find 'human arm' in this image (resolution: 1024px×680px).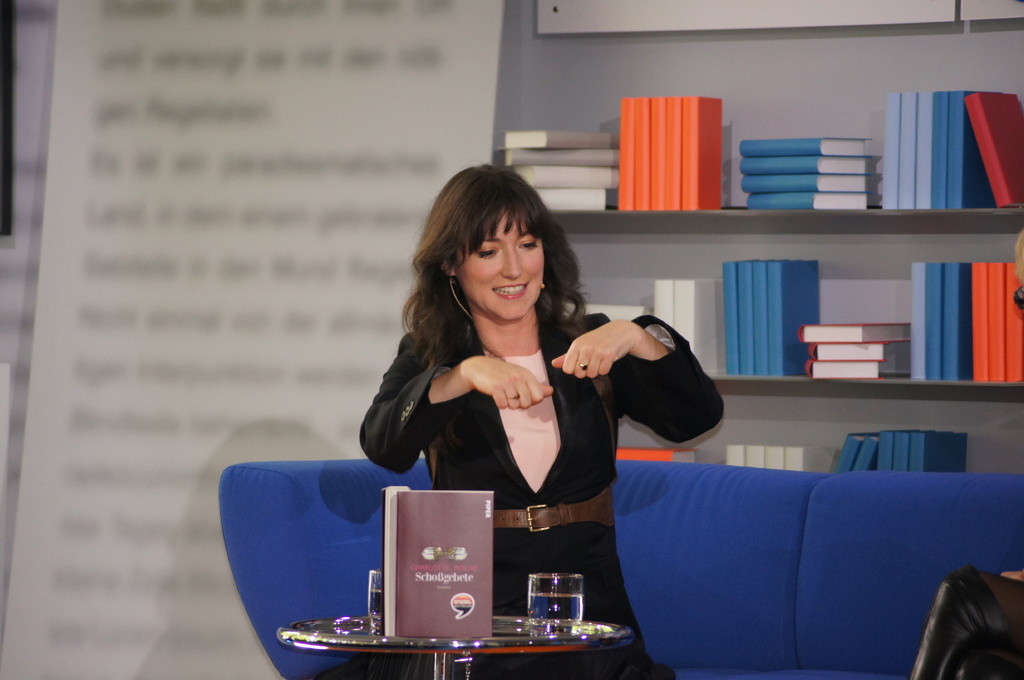
left=354, top=331, right=556, bottom=477.
